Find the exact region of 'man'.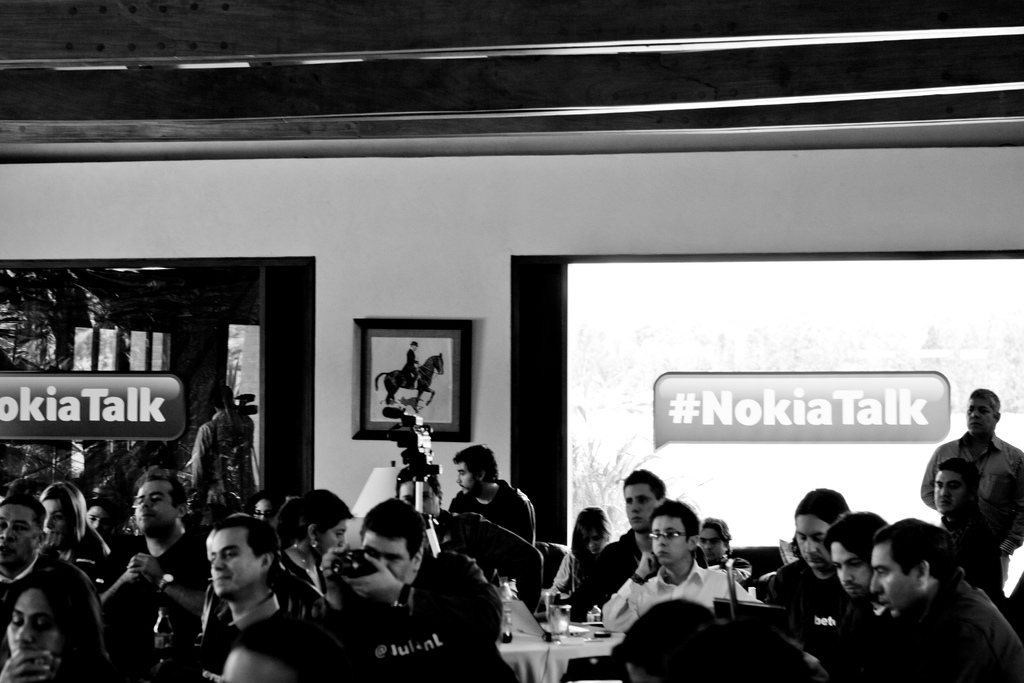
Exact region: pyautogui.locateOnScreen(190, 514, 321, 682).
